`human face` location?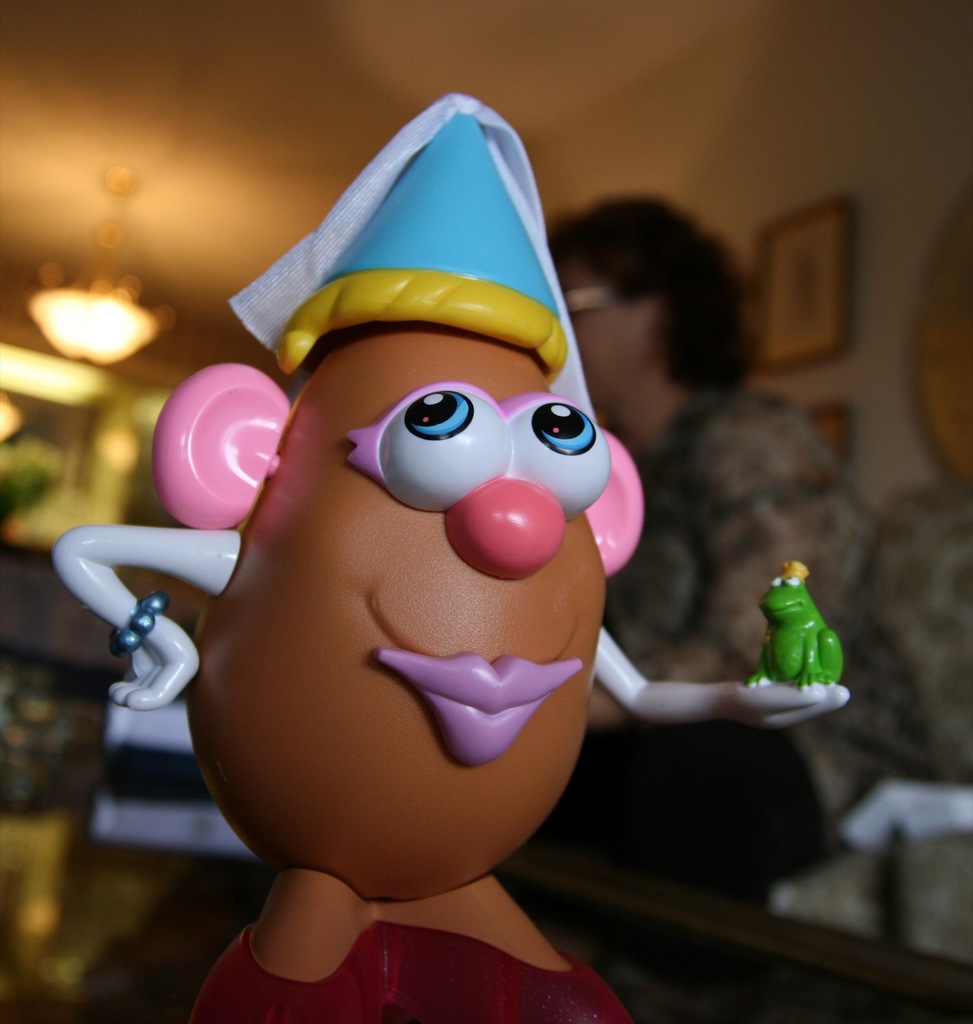
[x1=557, y1=262, x2=653, y2=399]
